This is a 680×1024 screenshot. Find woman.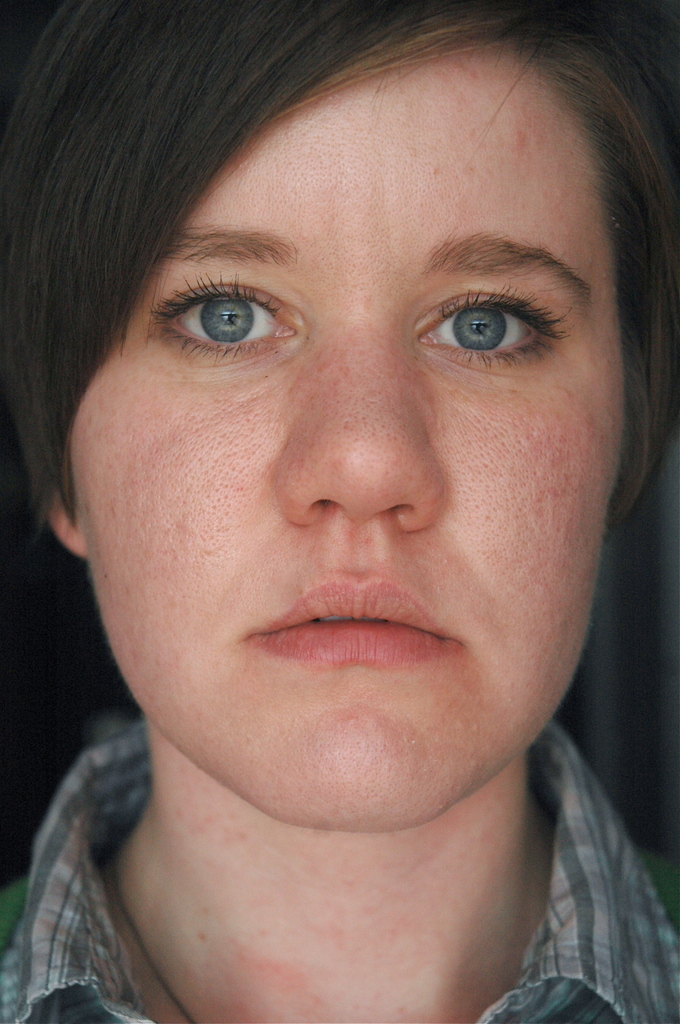
Bounding box: (0, 0, 679, 1023).
